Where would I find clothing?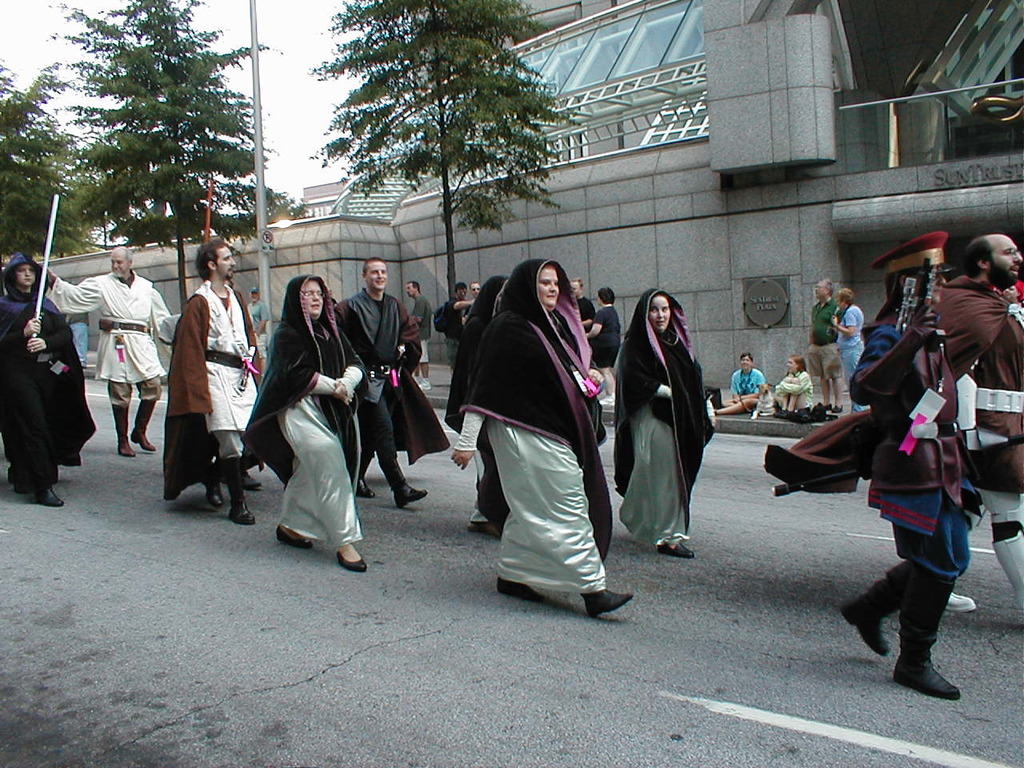
At BBox(45, 271, 185, 409).
